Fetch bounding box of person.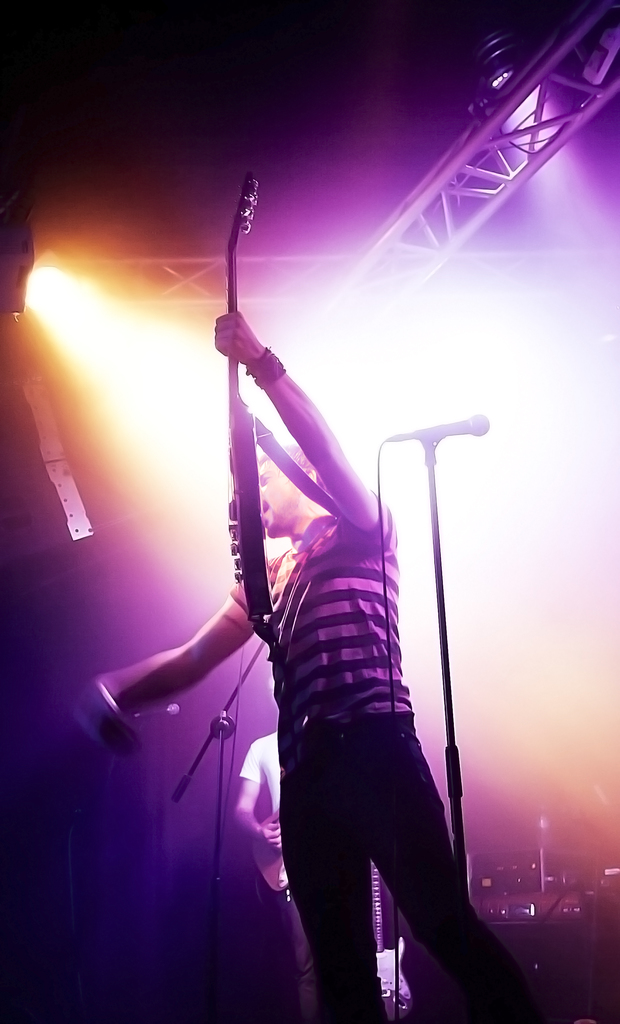
Bbox: (x1=76, y1=307, x2=536, y2=1023).
